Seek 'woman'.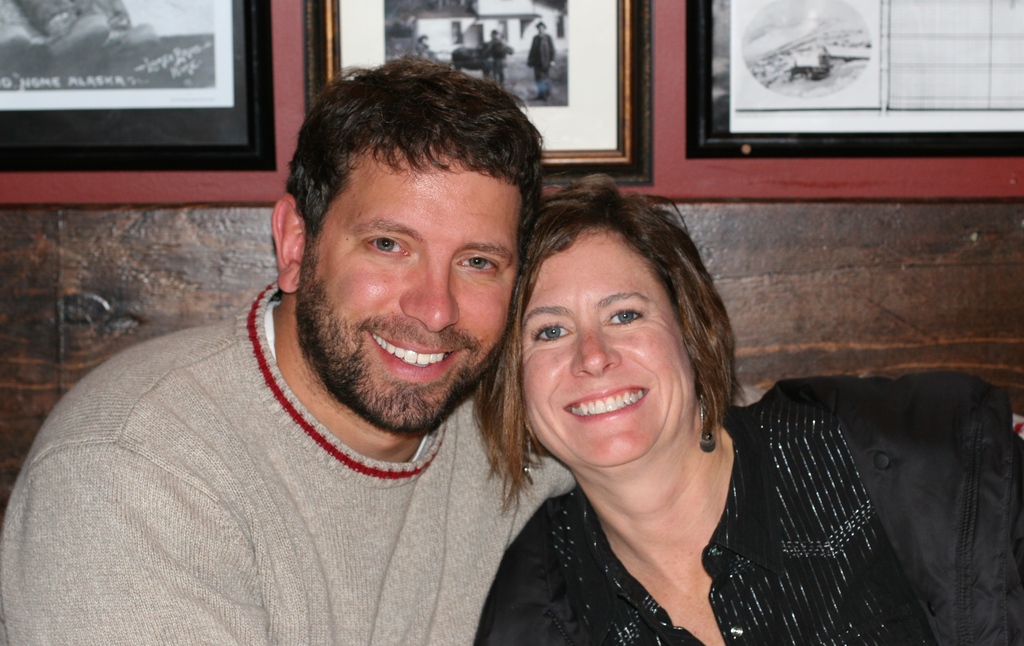
Rect(461, 177, 1023, 645).
